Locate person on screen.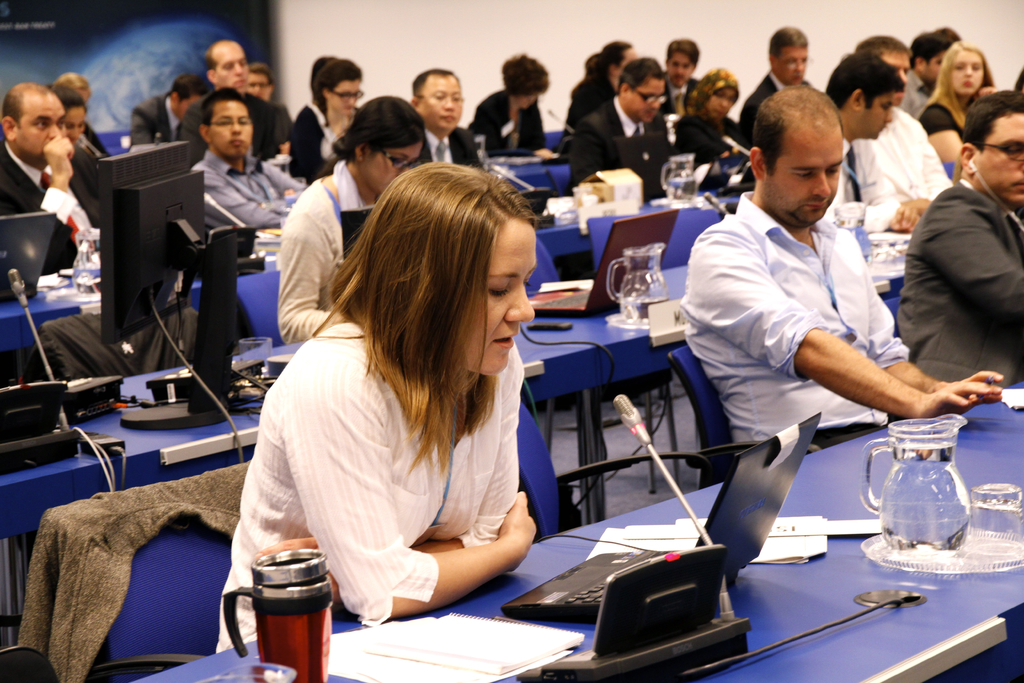
On screen at [x1=734, y1=25, x2=818, y2=146].
